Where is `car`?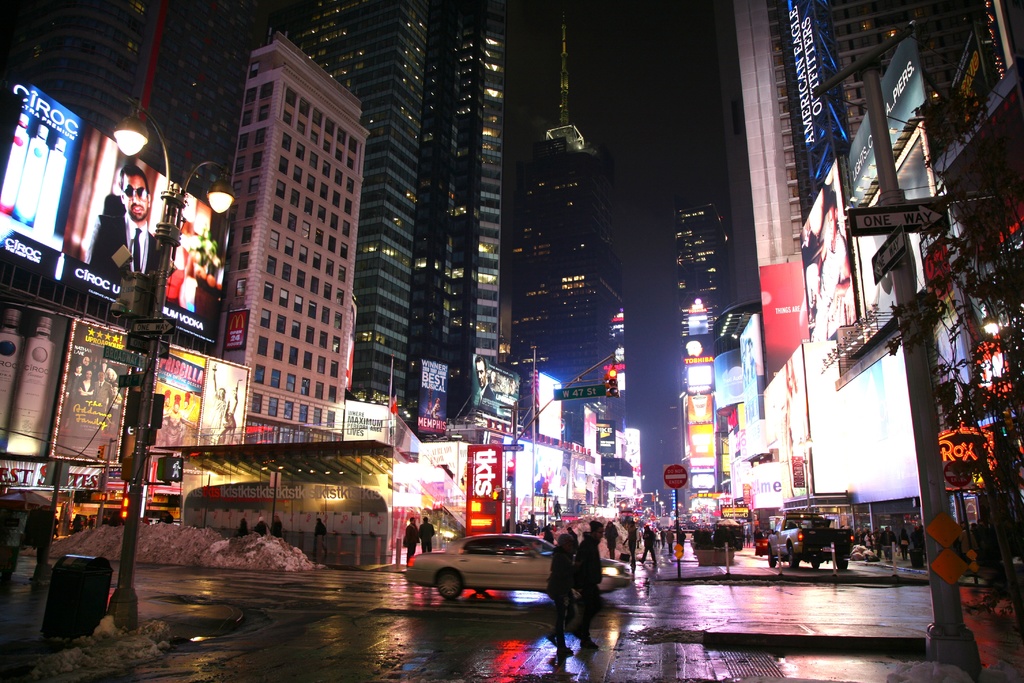
748/525/777/558.
